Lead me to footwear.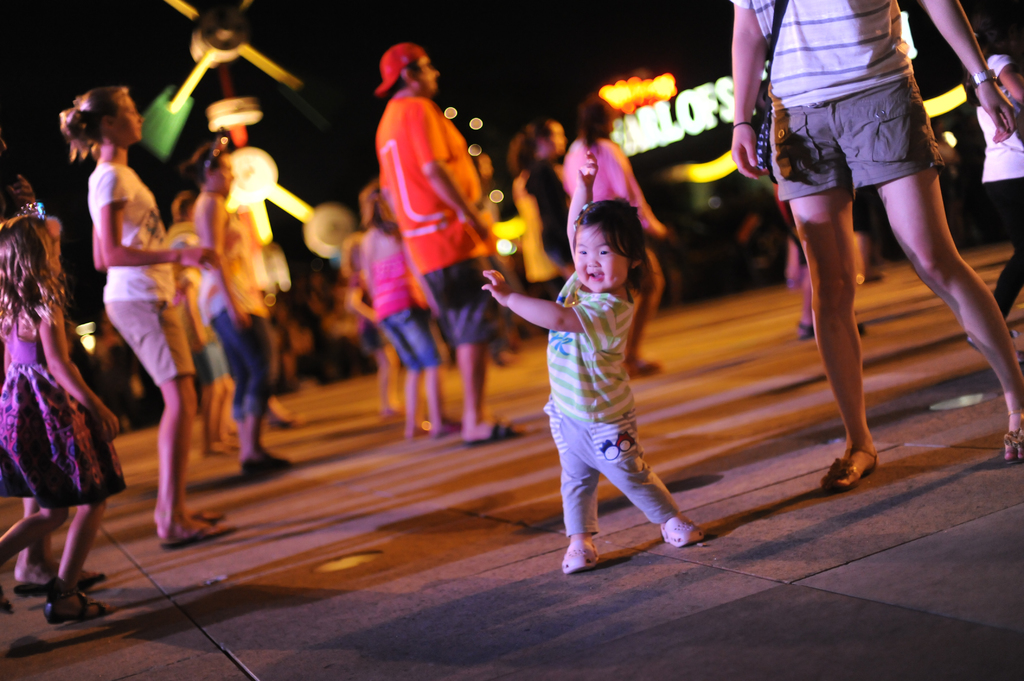
Lead to bbox(466, 421, 520, 445).
